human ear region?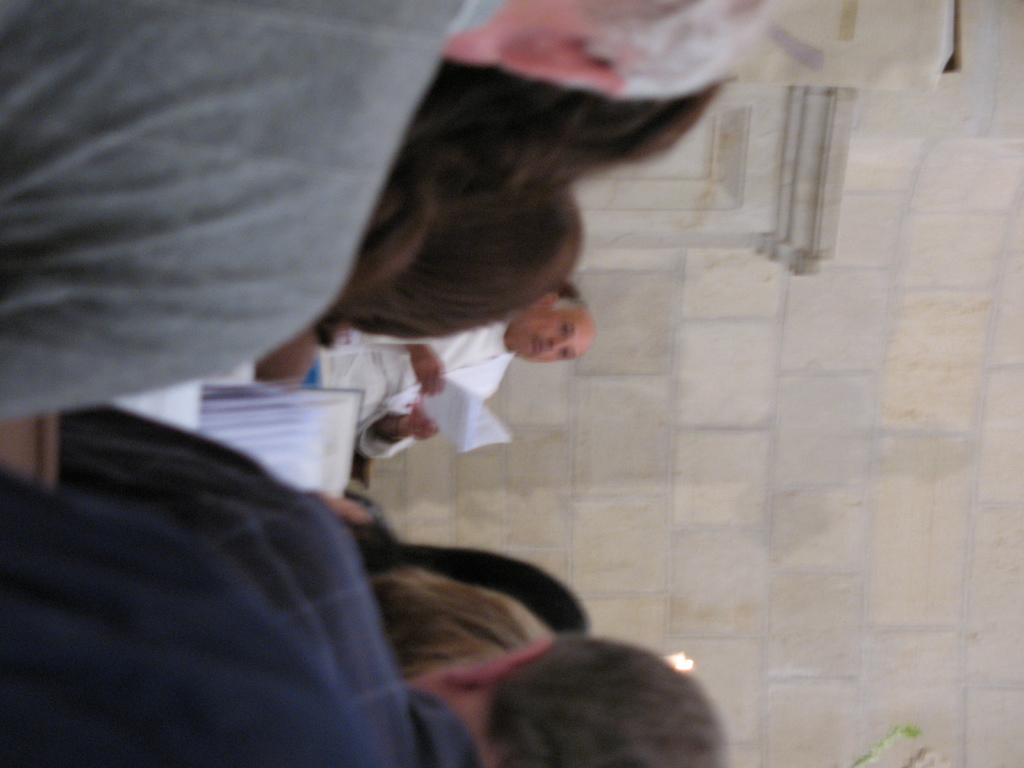
(left=530, top=294, right=558, bottom=307)
